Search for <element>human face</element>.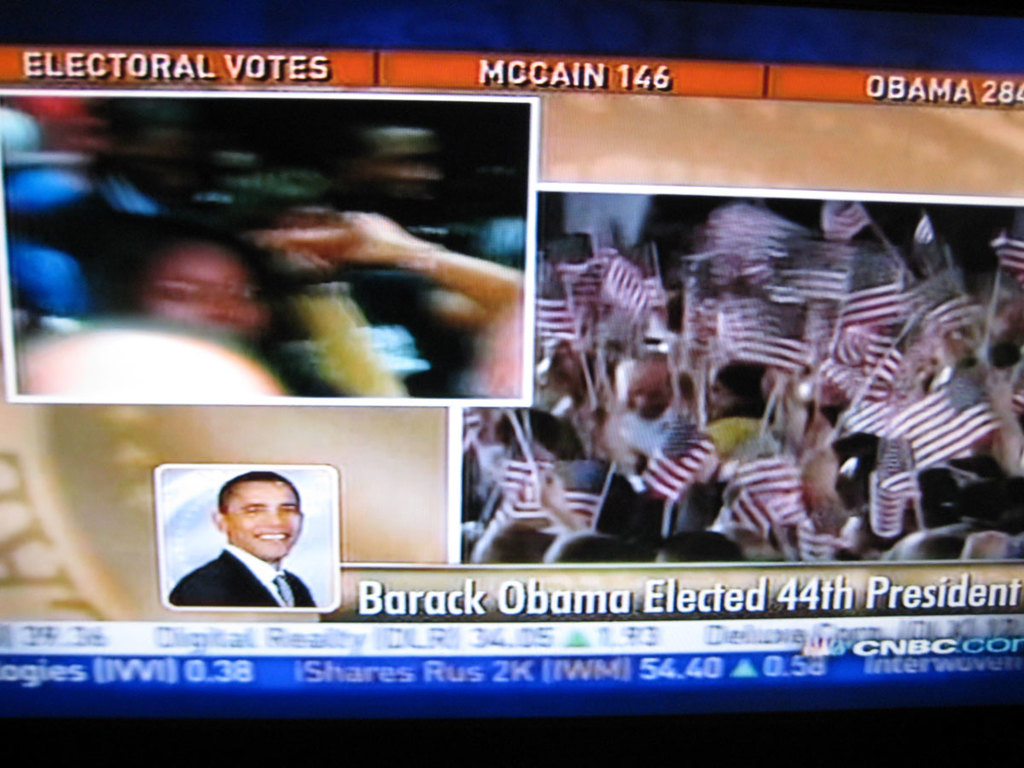
Found at x1=227, y1=483, x2=300, y2=556.
